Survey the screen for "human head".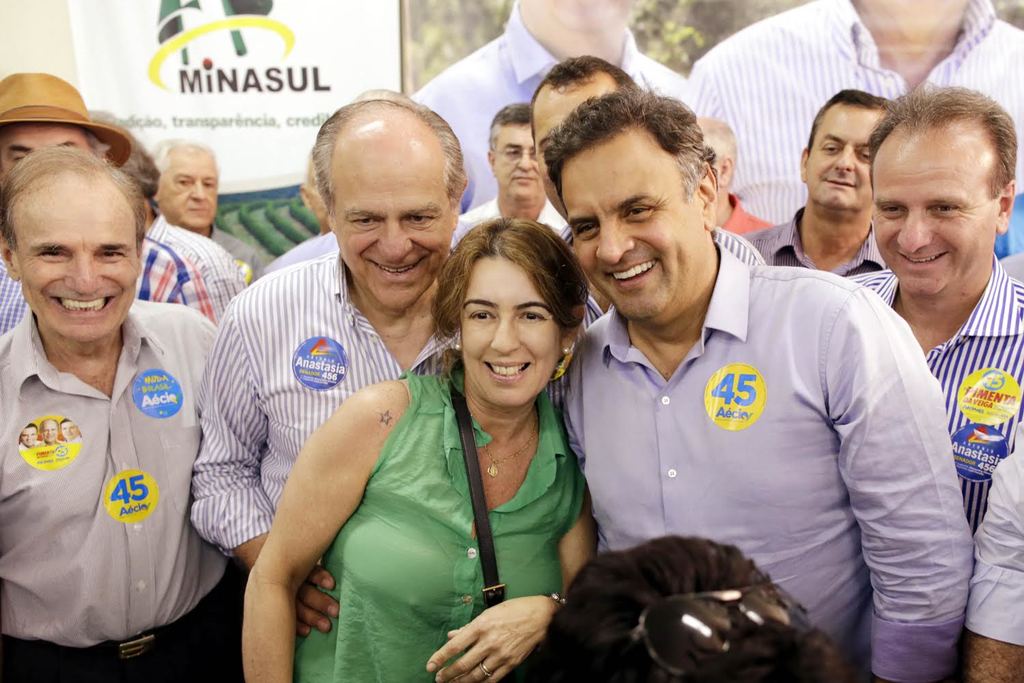
Survey found: box(302, 163, 330, 227).
